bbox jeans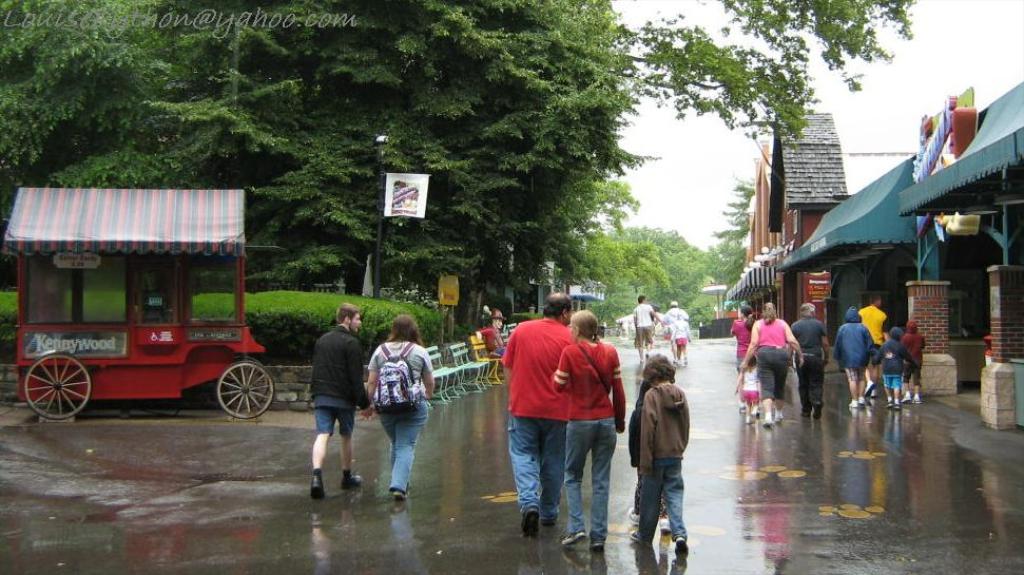
878/375/902/394
